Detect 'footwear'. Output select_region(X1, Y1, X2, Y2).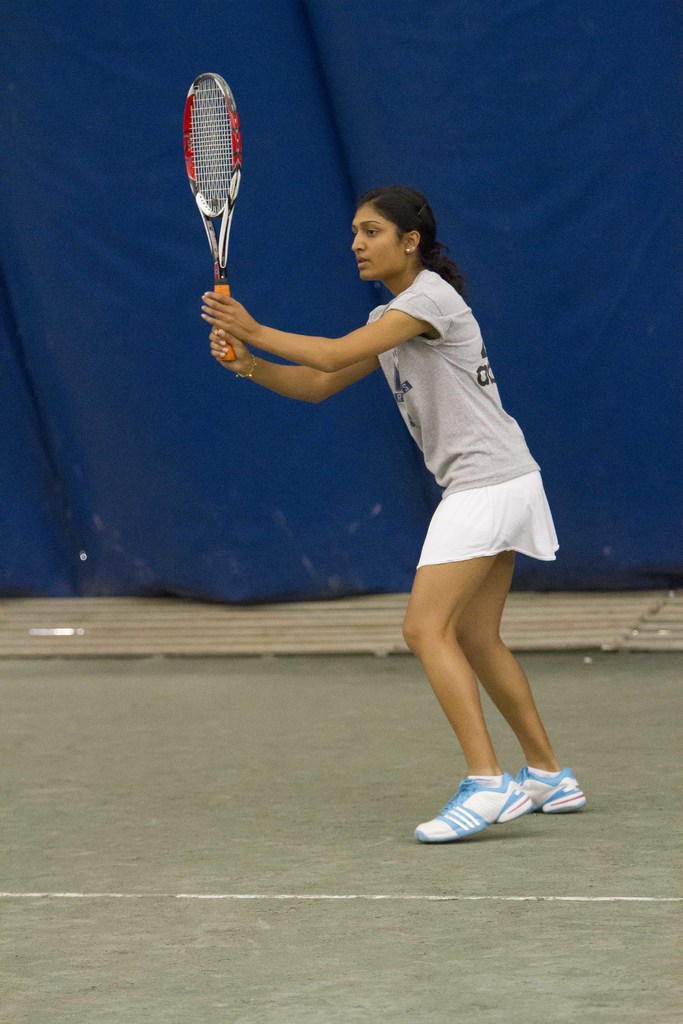
select_region(413, 770, 529, 847).
